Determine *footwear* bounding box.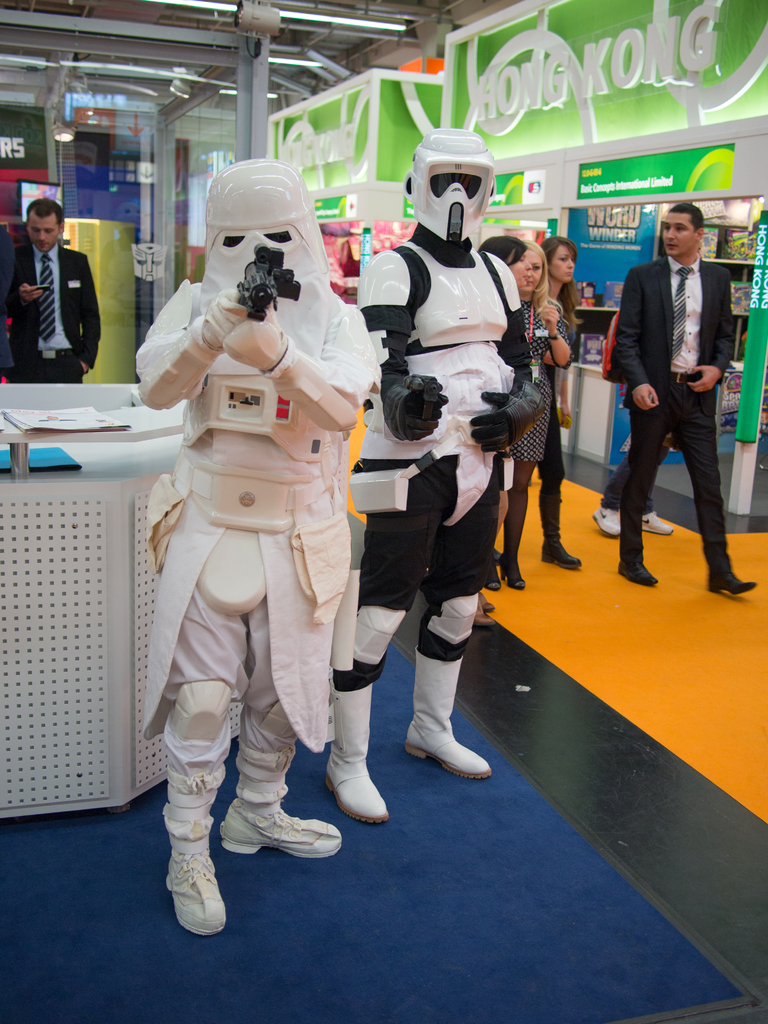
Determined: {"x1": 166, "y1": 835, "x2": 224, "y2": 934}.
